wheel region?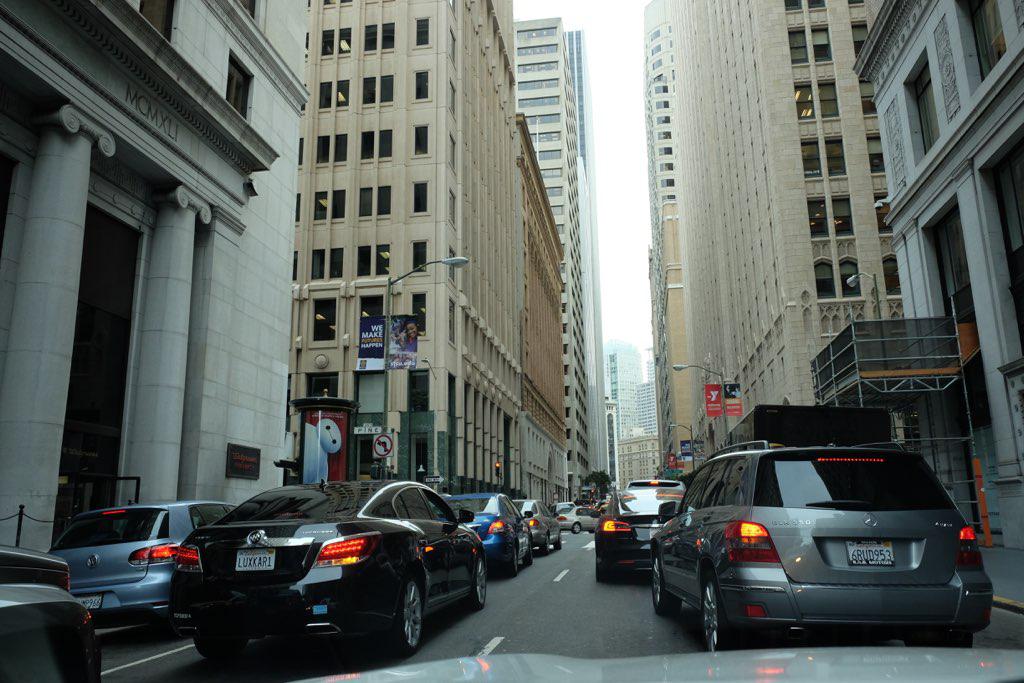
x1=699, y1=575, x2=734, y2=655
